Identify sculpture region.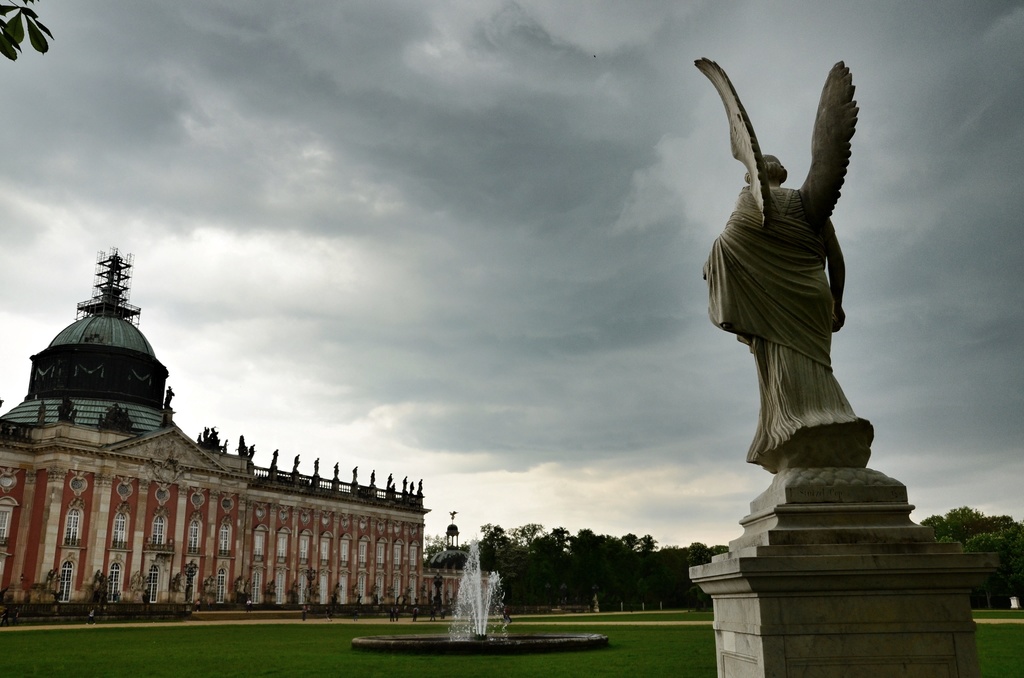
Region: (97,570,113,601).
